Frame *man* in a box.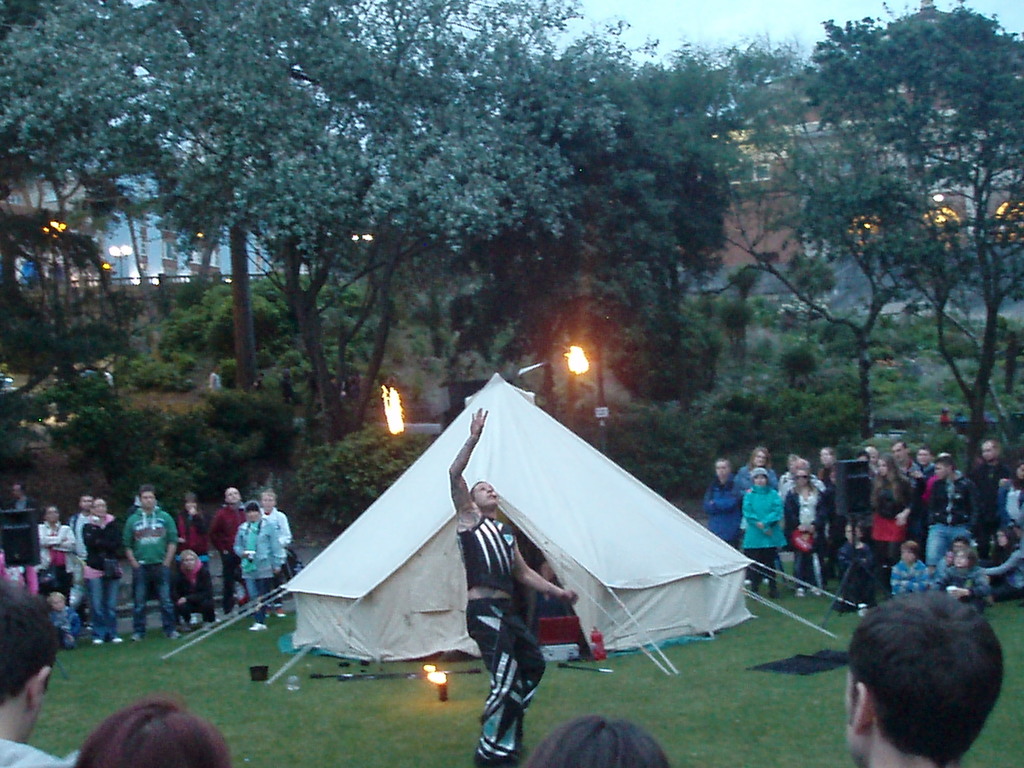
[x1=0, y1=589, x2=71, y2=767].
